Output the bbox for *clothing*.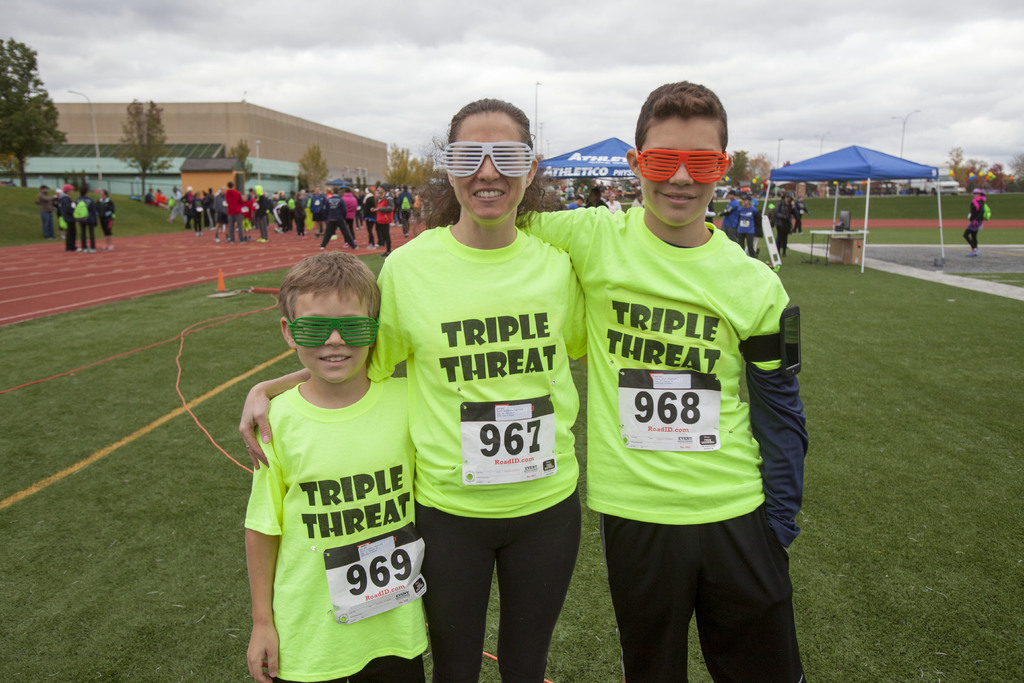
<region>391, 184, 413, 235</region>.
